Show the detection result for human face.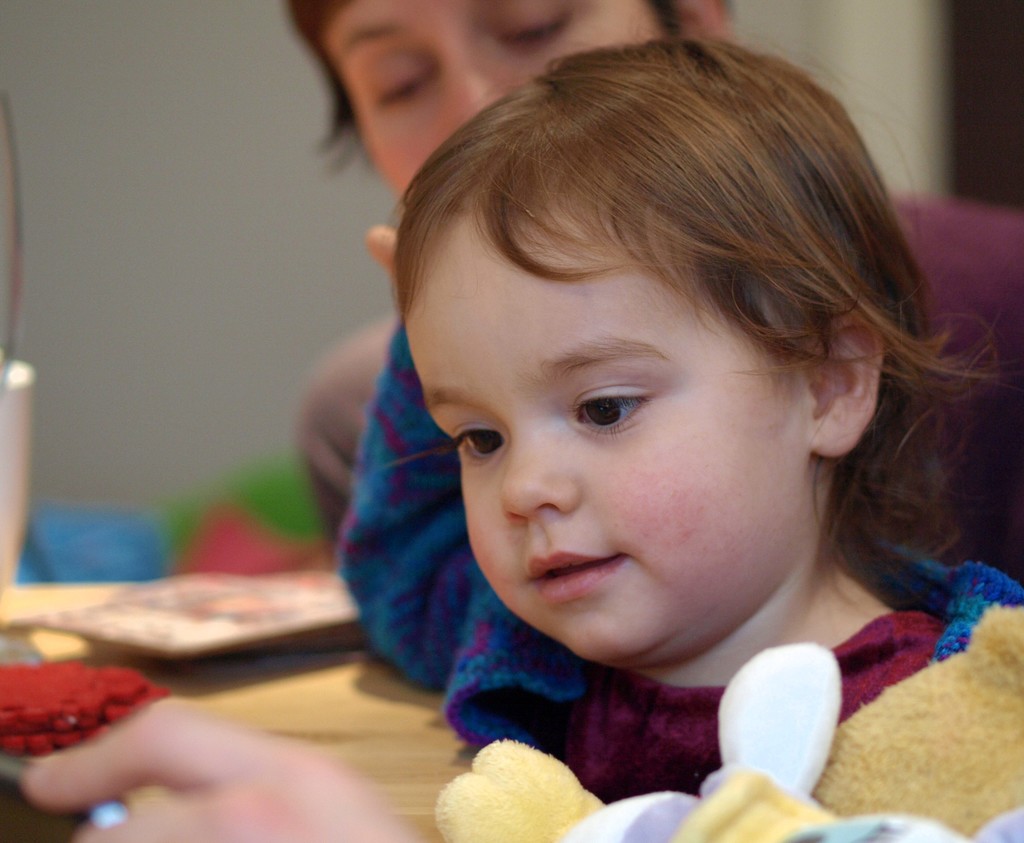
left=318, top=0, right=676, bottom=195.
